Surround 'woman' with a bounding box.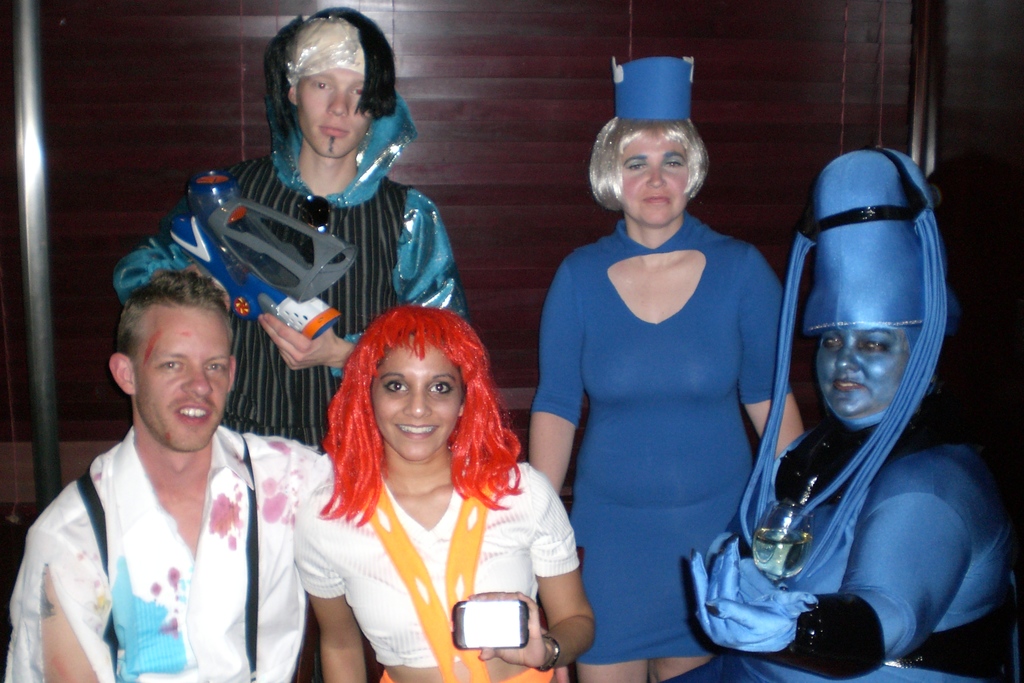
Rect(113, 10, 463, 459).
